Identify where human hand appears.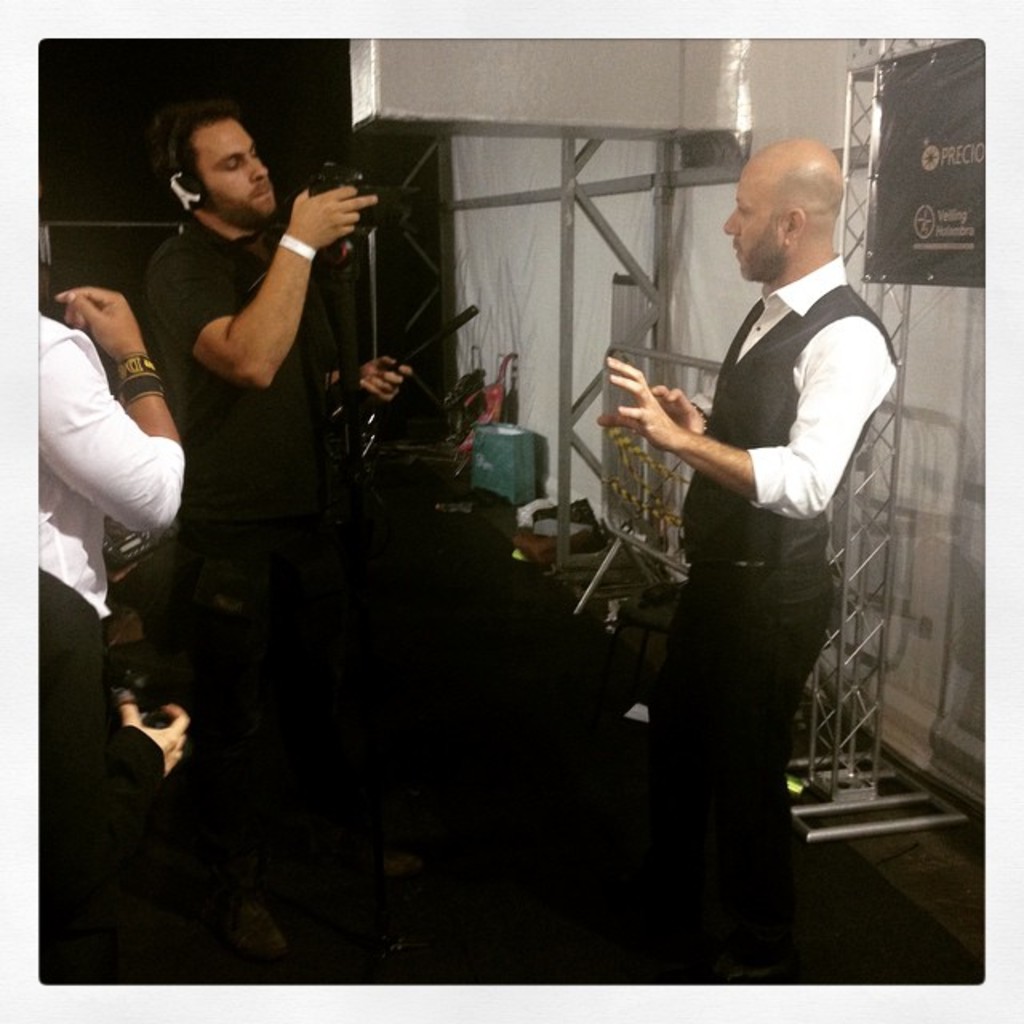
Appears at (650, 382, 706, 434).
